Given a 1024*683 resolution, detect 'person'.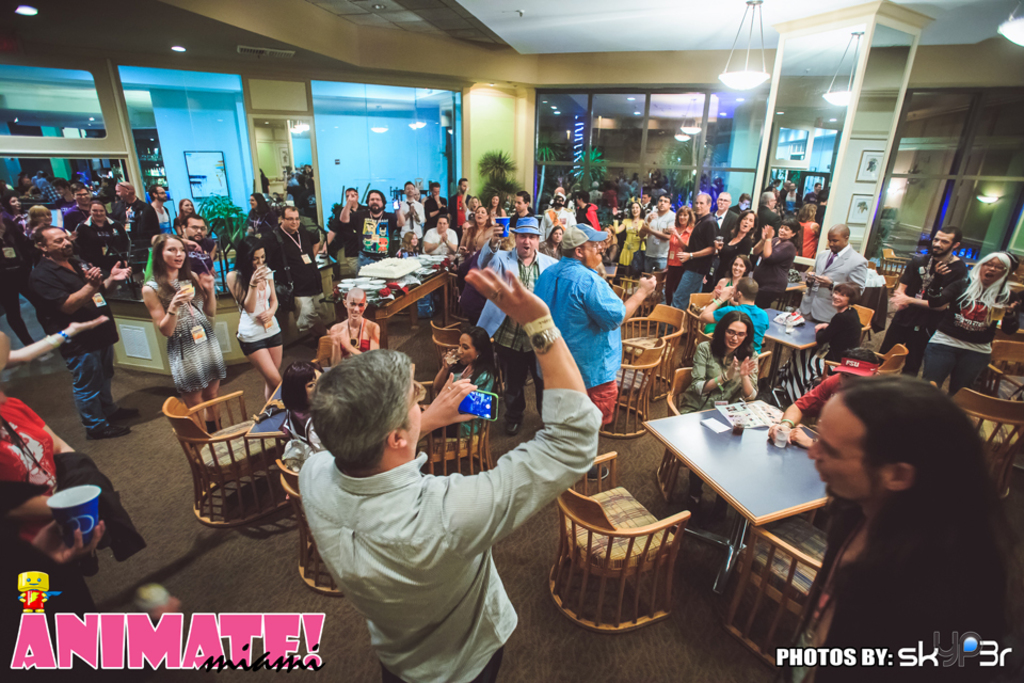
0,386,109,544.
